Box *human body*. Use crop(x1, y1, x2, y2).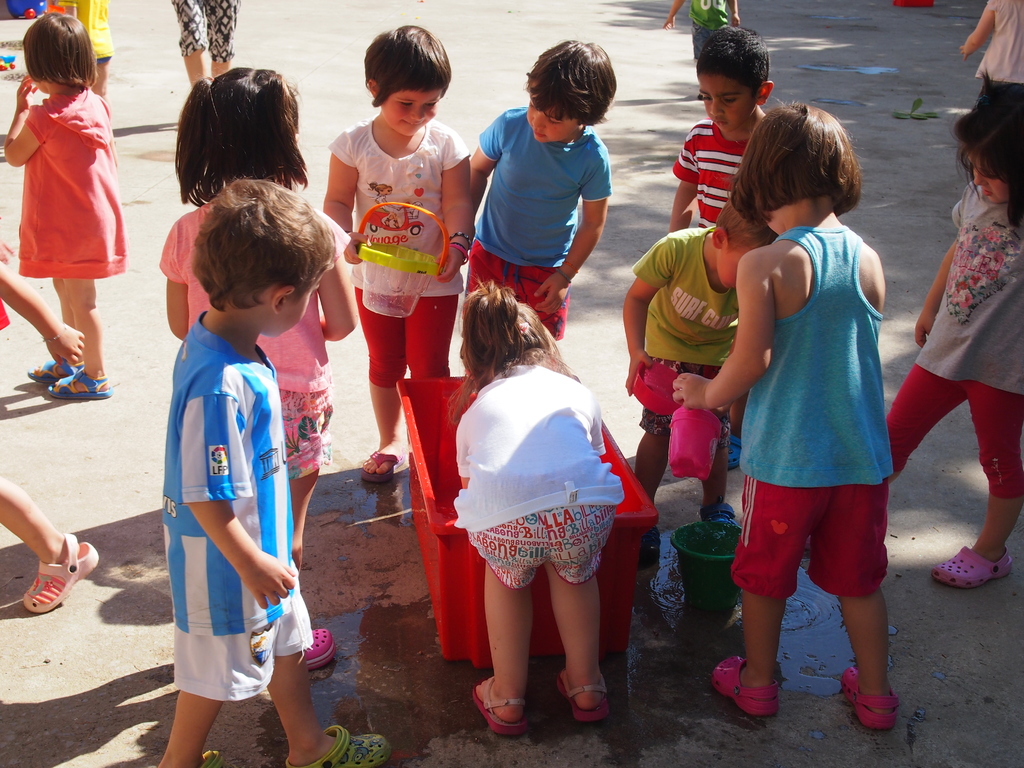
crop(660, 0, 740, 100).
